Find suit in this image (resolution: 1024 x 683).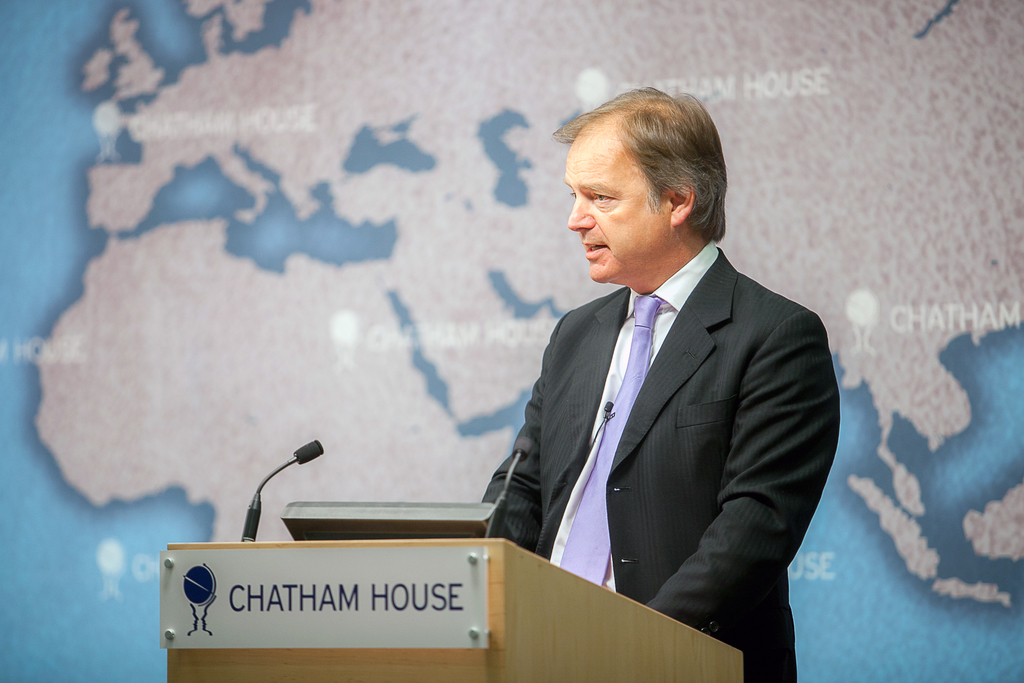
crop(482, 168, 838, 645).
